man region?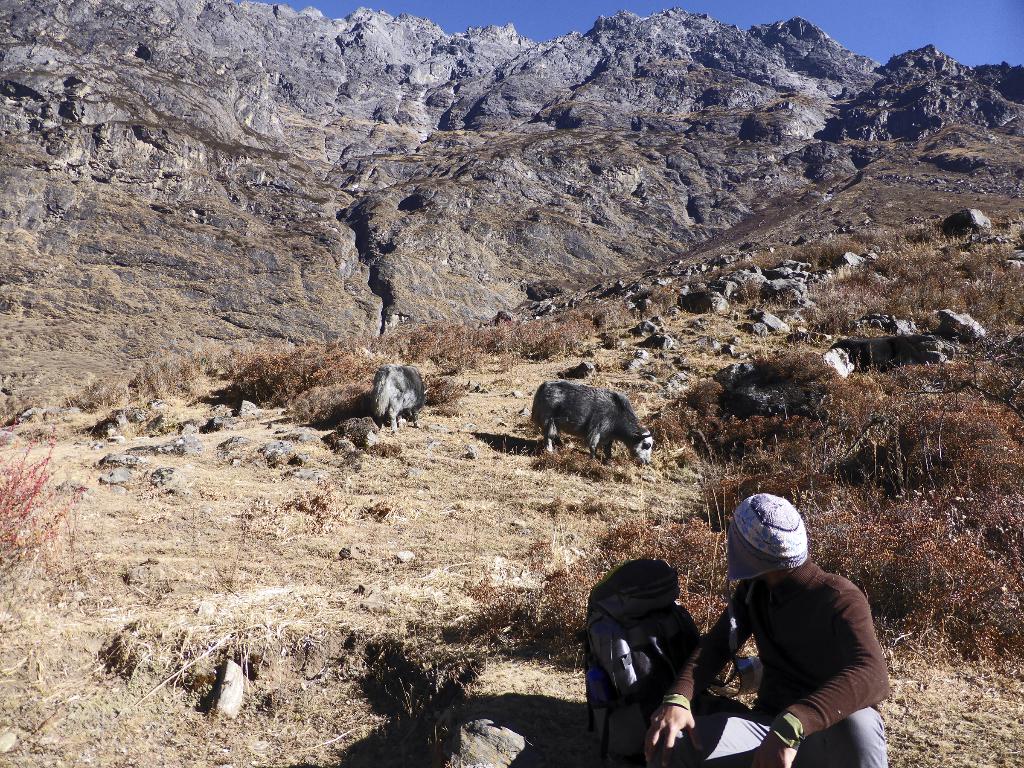
[left=691, top=498, right=893, bottom=767]
